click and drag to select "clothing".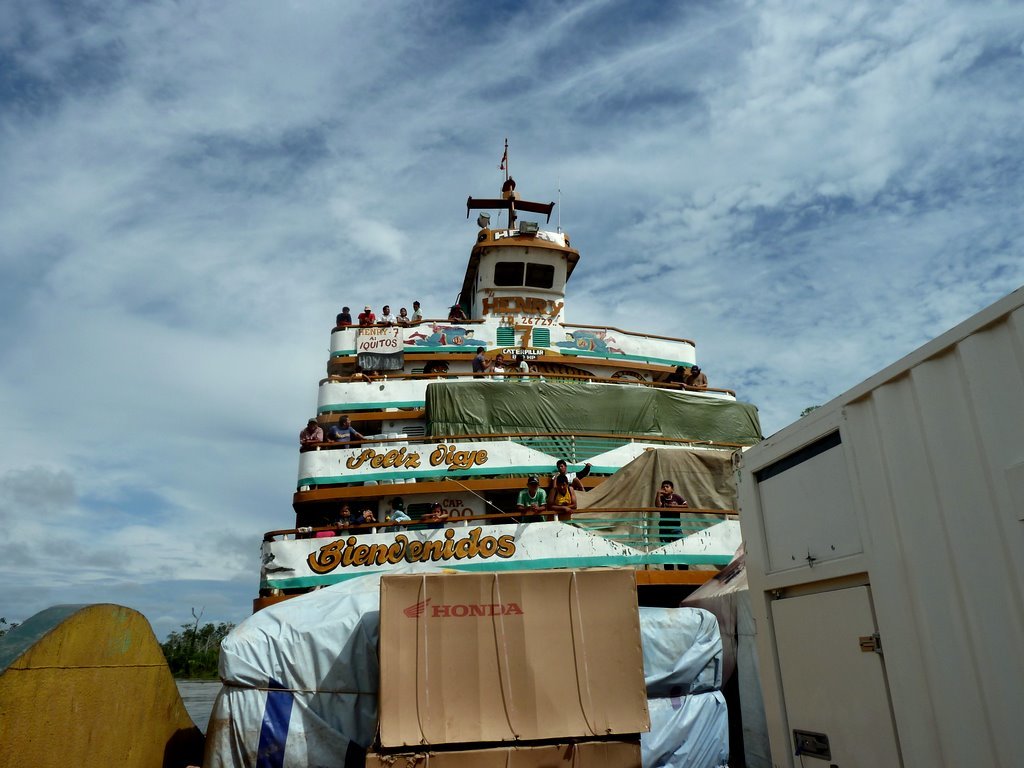
Selection: [474, 359, 484, 375].
